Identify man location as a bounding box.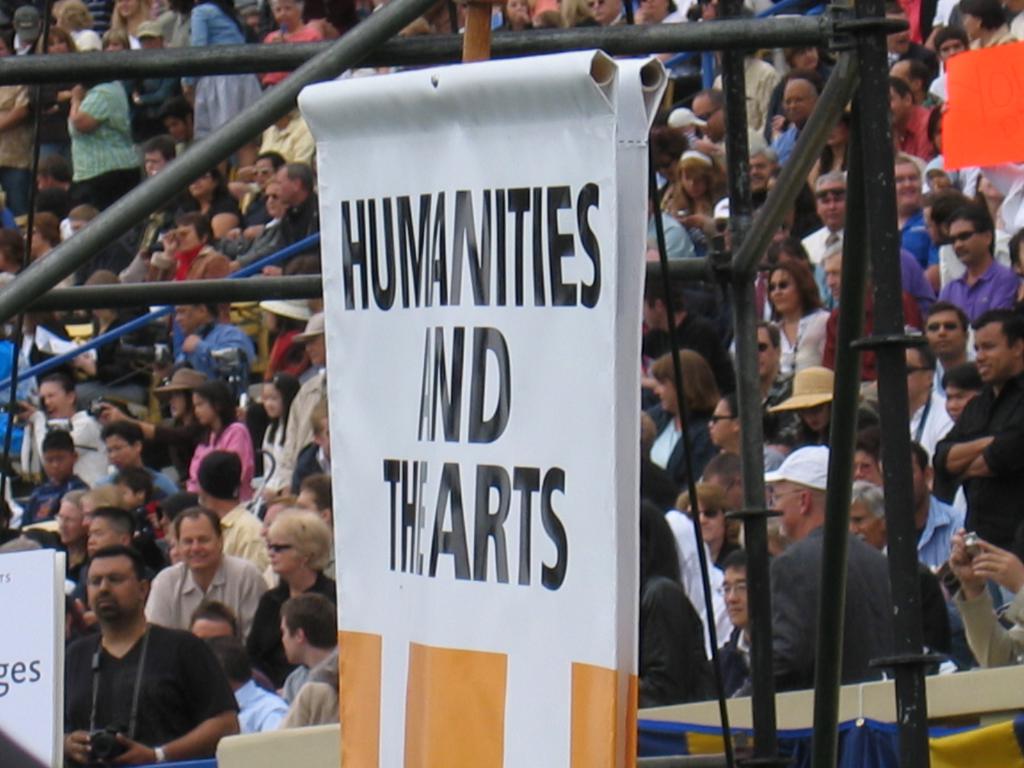
l=908, t=442, r=964, b=573.
